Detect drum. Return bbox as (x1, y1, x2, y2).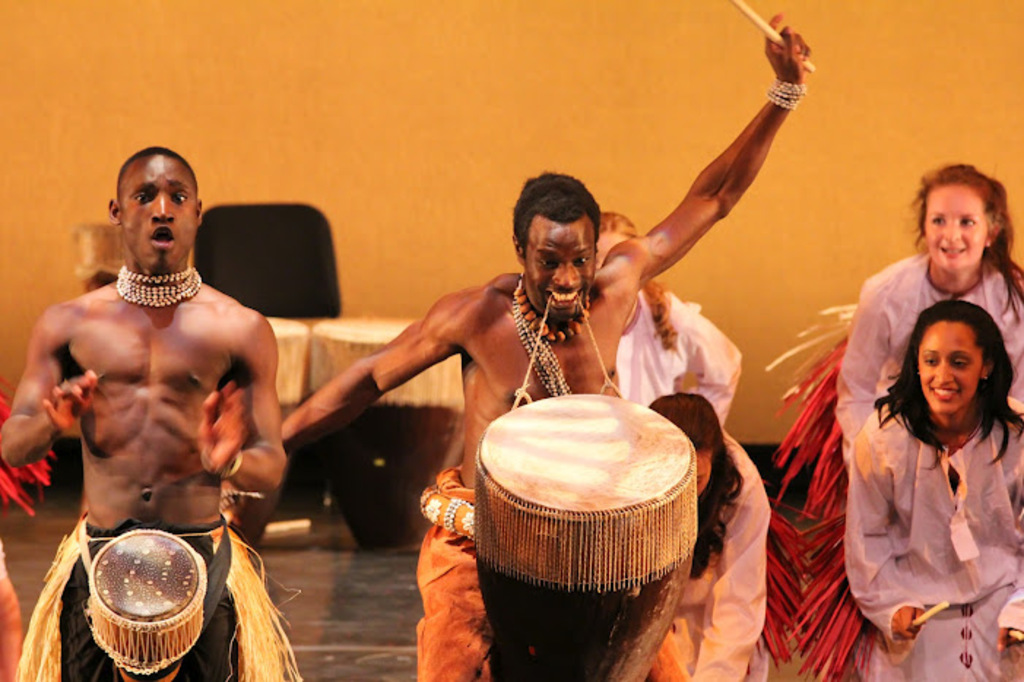
(89, 526, 206, 664).
